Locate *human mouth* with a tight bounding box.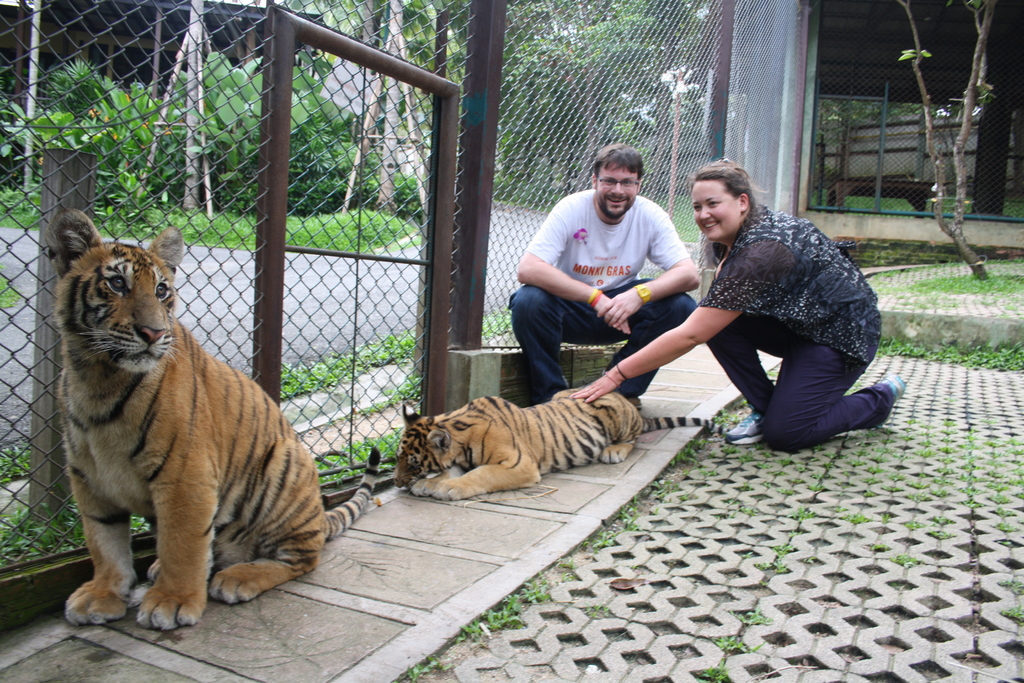
(601,197,628,204).
